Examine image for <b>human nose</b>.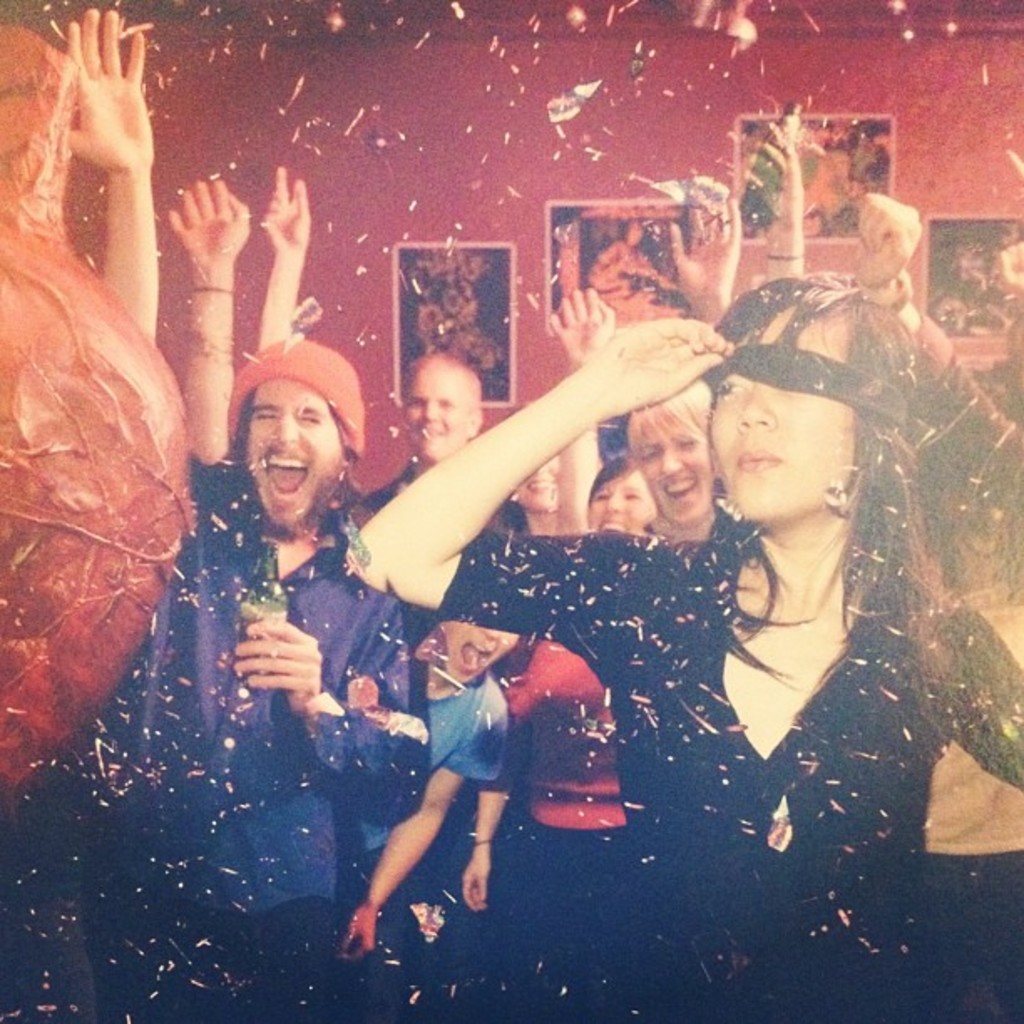
Examination result: (274,413,296,445).
